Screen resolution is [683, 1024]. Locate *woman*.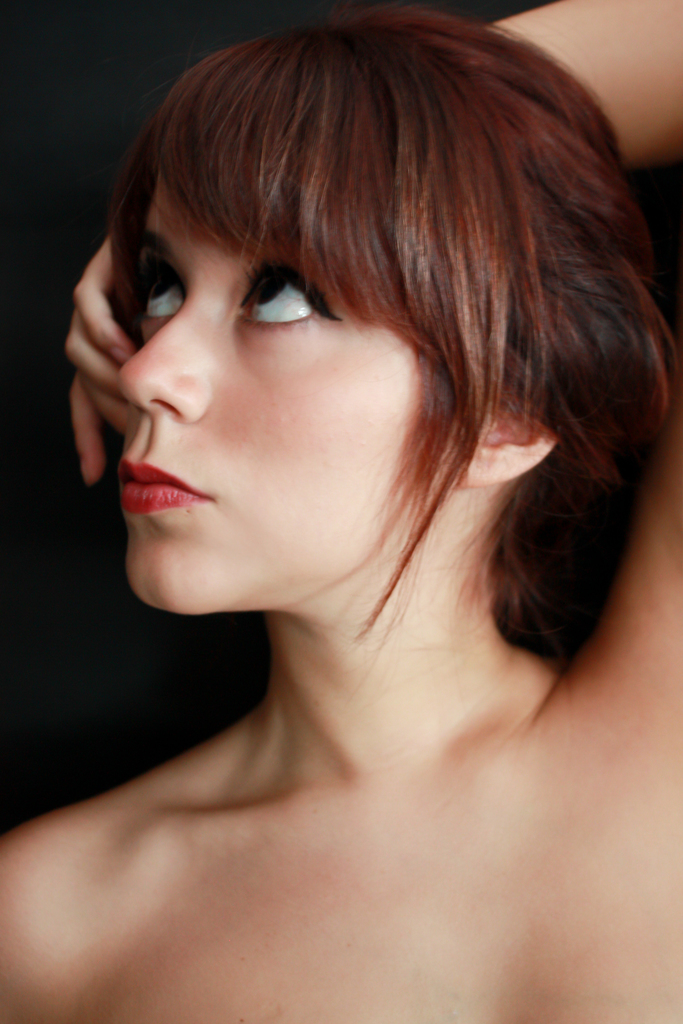
x1=0 y1=0 x2=682 y2=931.
